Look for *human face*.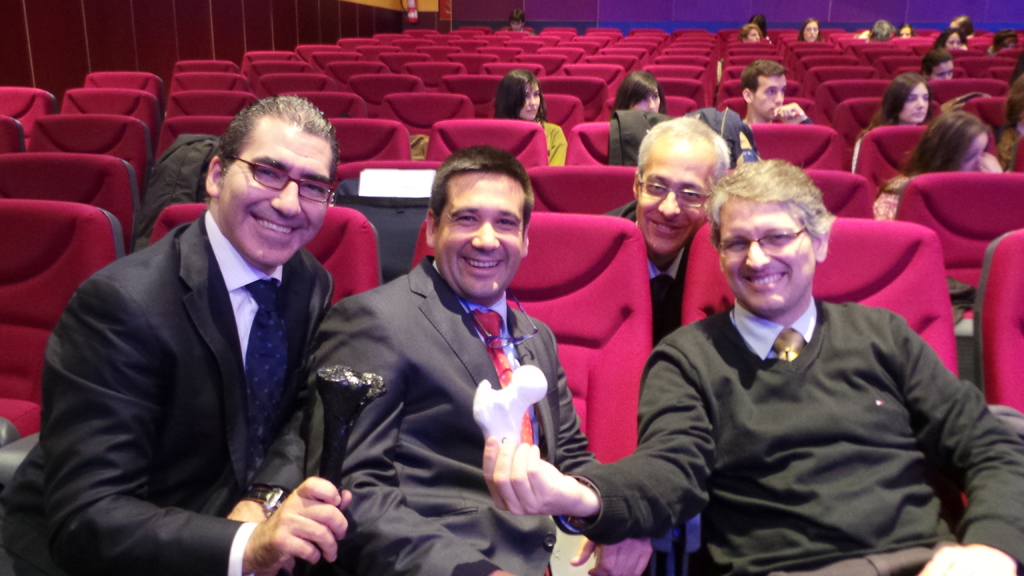
Found: (961, 131, 1007, 168).
